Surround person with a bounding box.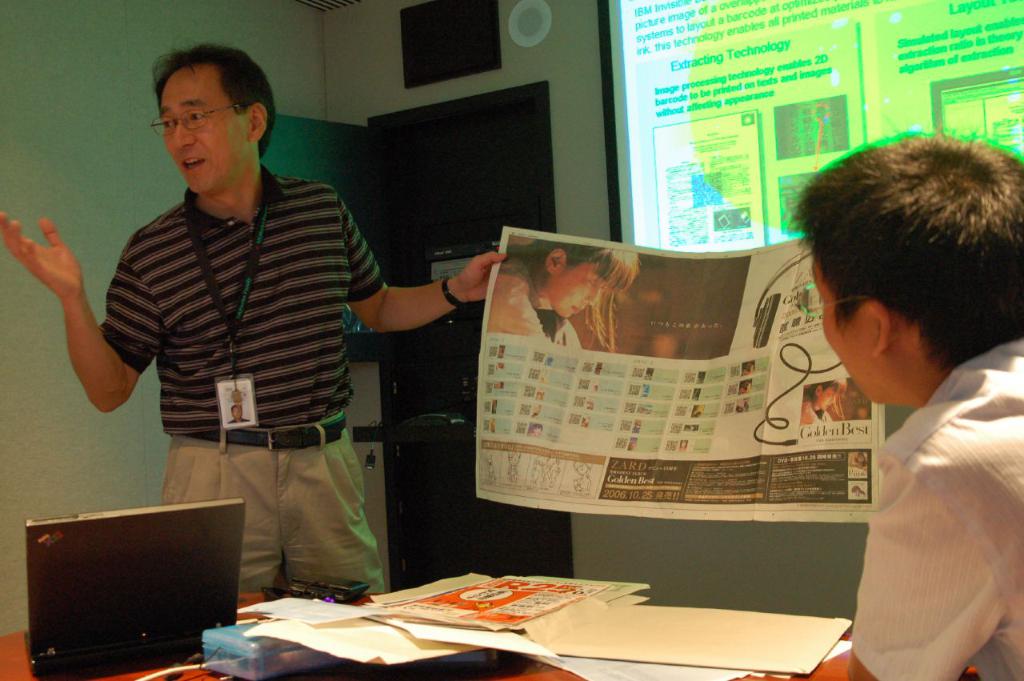
Rect(226, 405, 254, 423).
